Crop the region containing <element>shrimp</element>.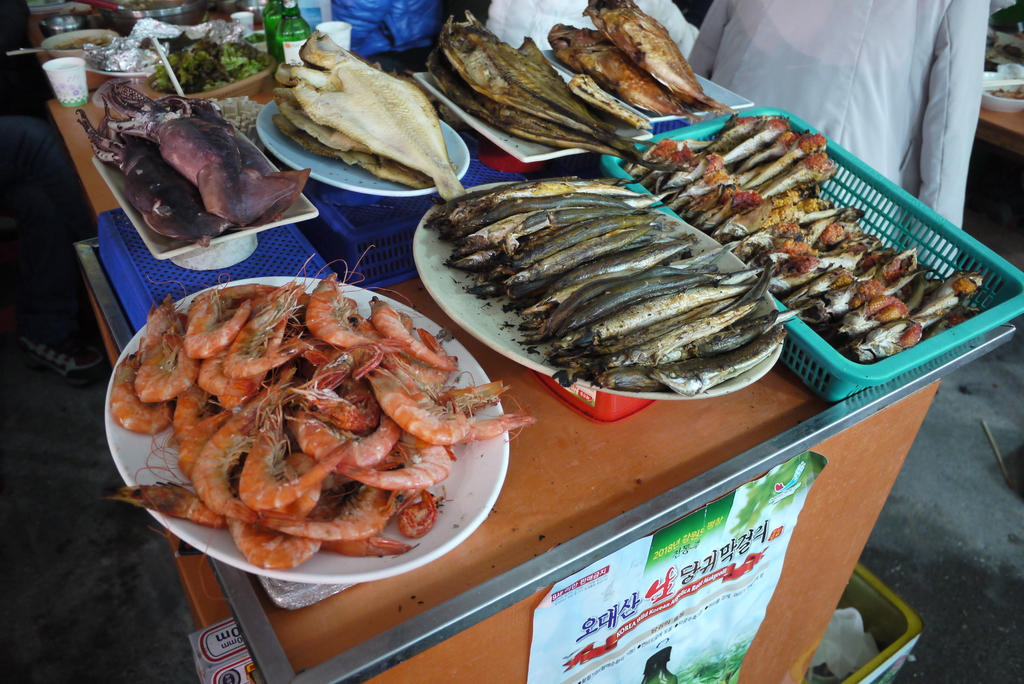
Crop region: rect(228, 277, 326, 377).
